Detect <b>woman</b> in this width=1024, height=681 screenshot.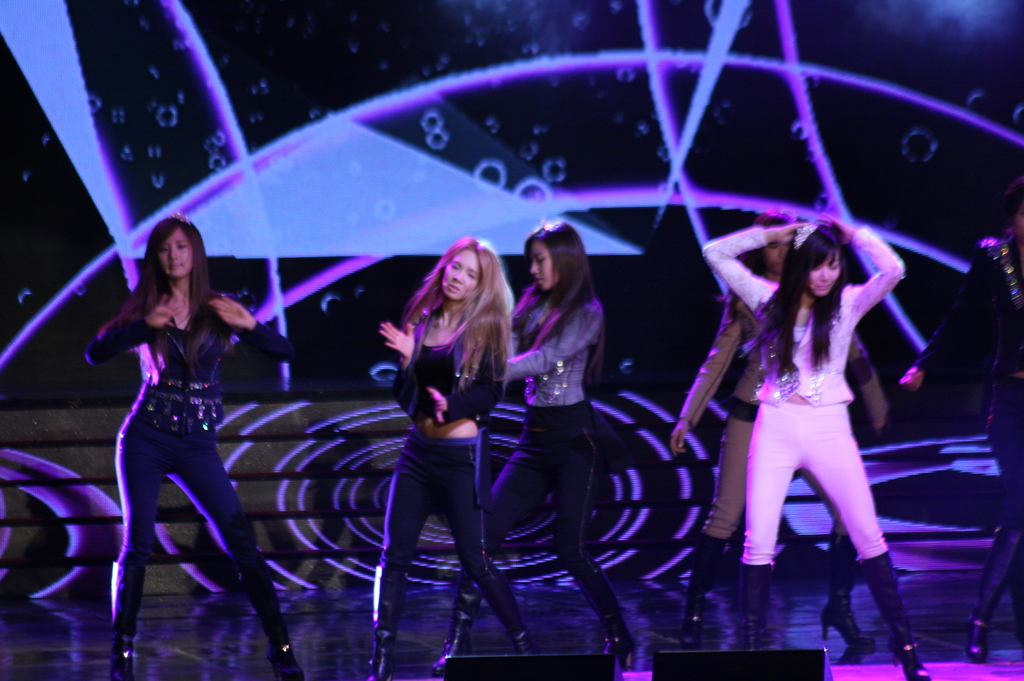
Detection: region(668, 208, 895, 645).
